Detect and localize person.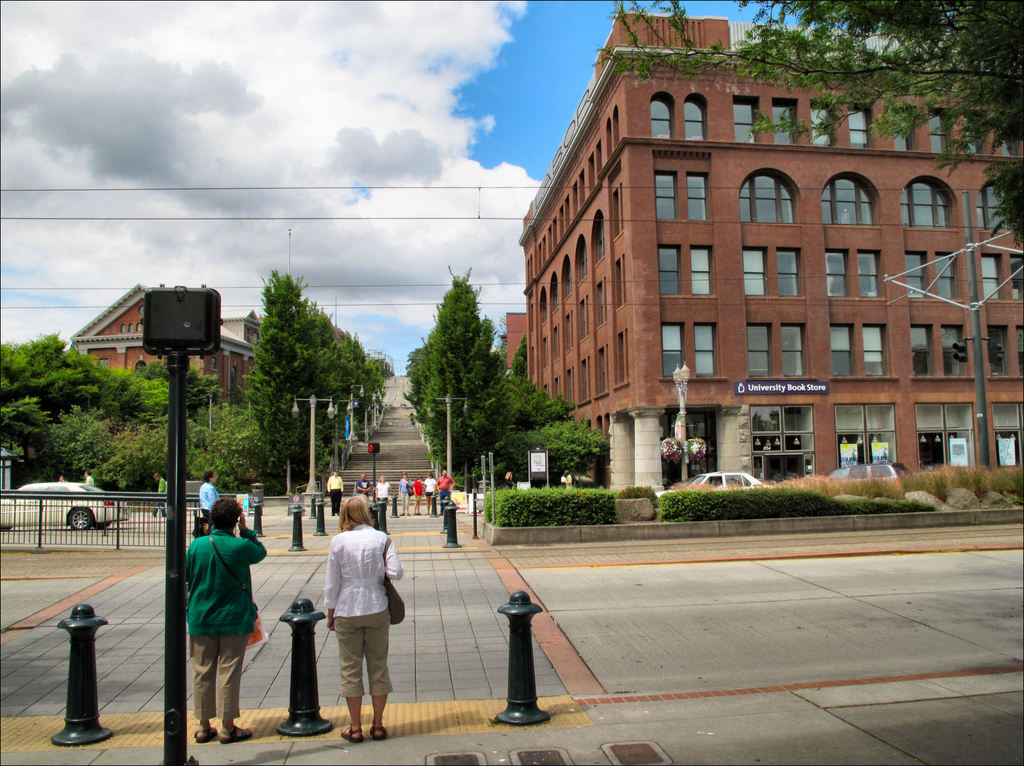
Localized at rect(170, 490, 253, 736).
